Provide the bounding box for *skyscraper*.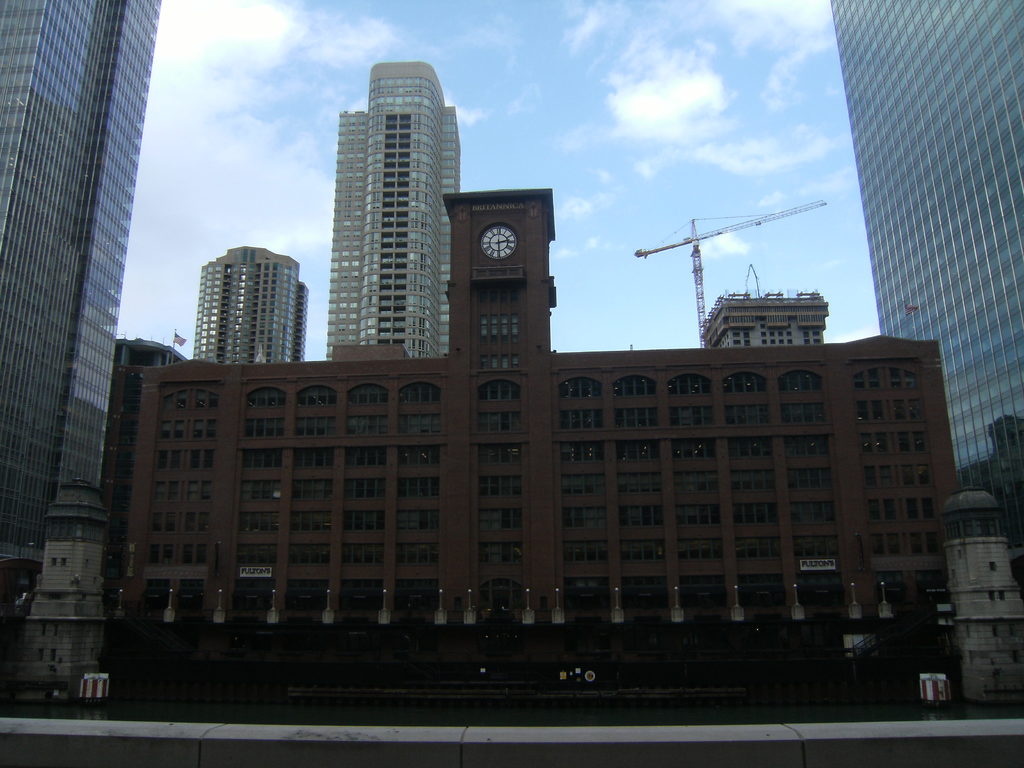
821/0/1023/599.
